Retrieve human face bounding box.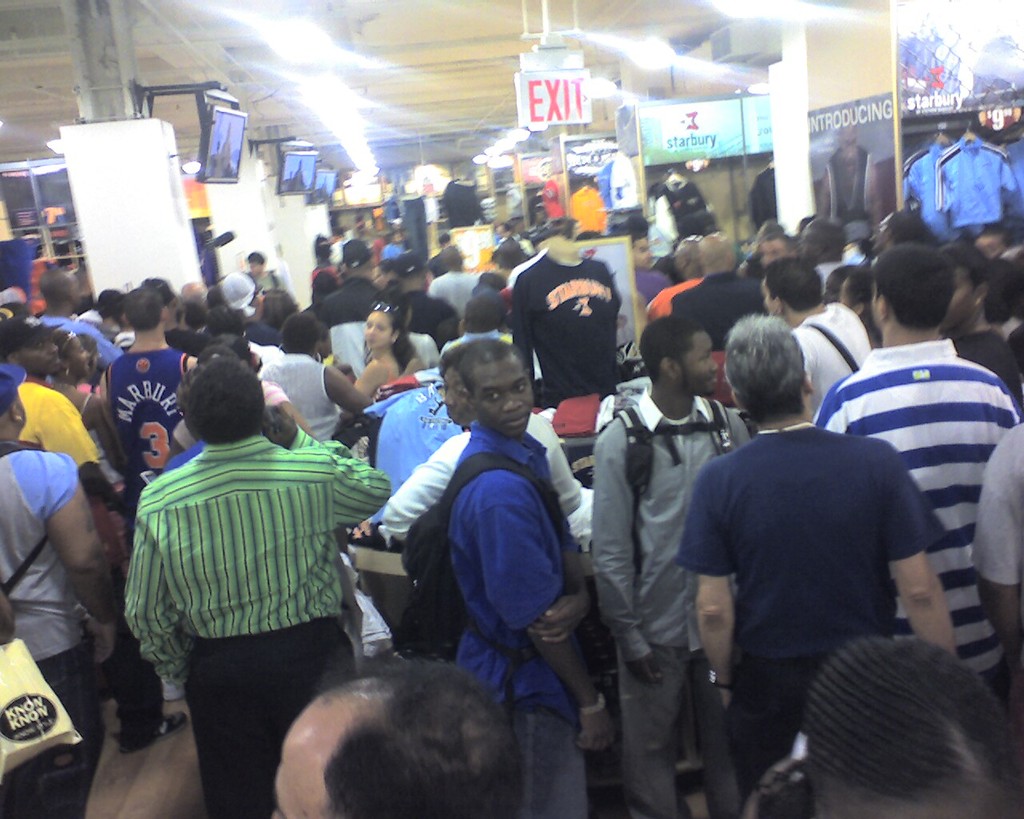
Bounding box: detection(937, 261, 977, 322).
